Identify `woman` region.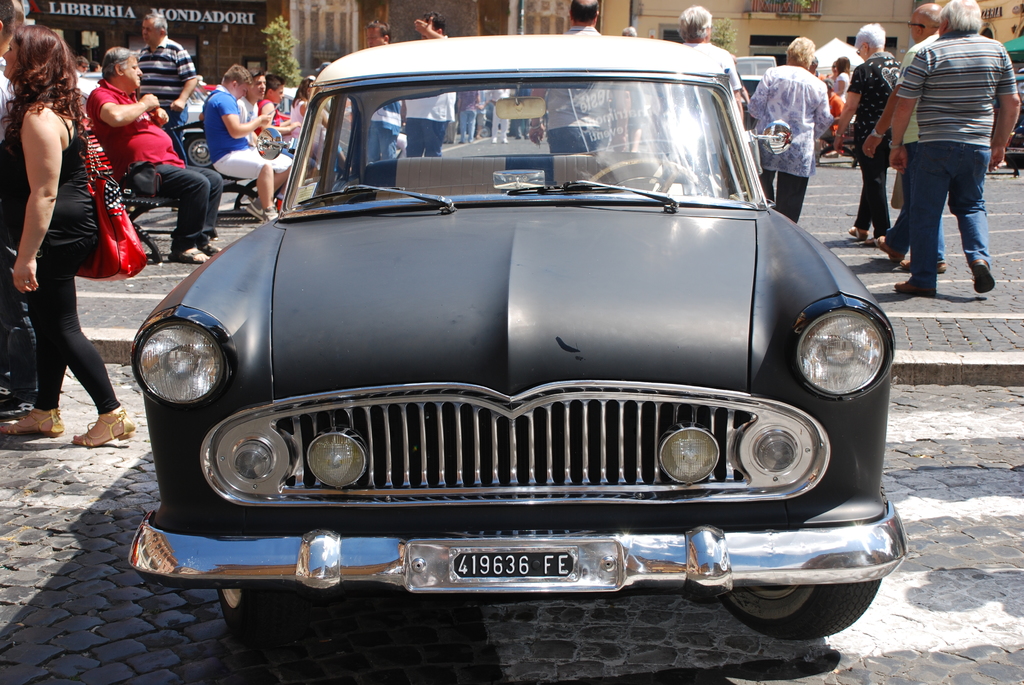
Region: x1=744, y1=38, x2=835, y2=223.
